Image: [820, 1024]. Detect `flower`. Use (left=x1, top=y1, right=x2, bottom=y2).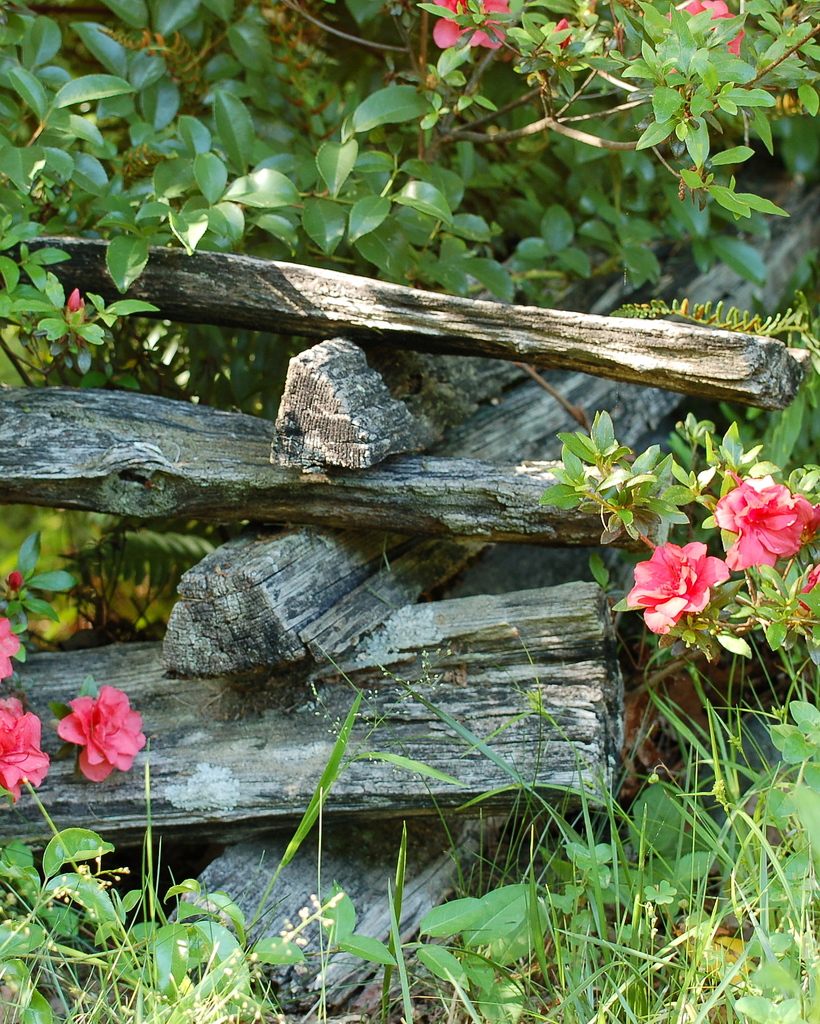
(left=639, top=520, right=746, bottom=623).
